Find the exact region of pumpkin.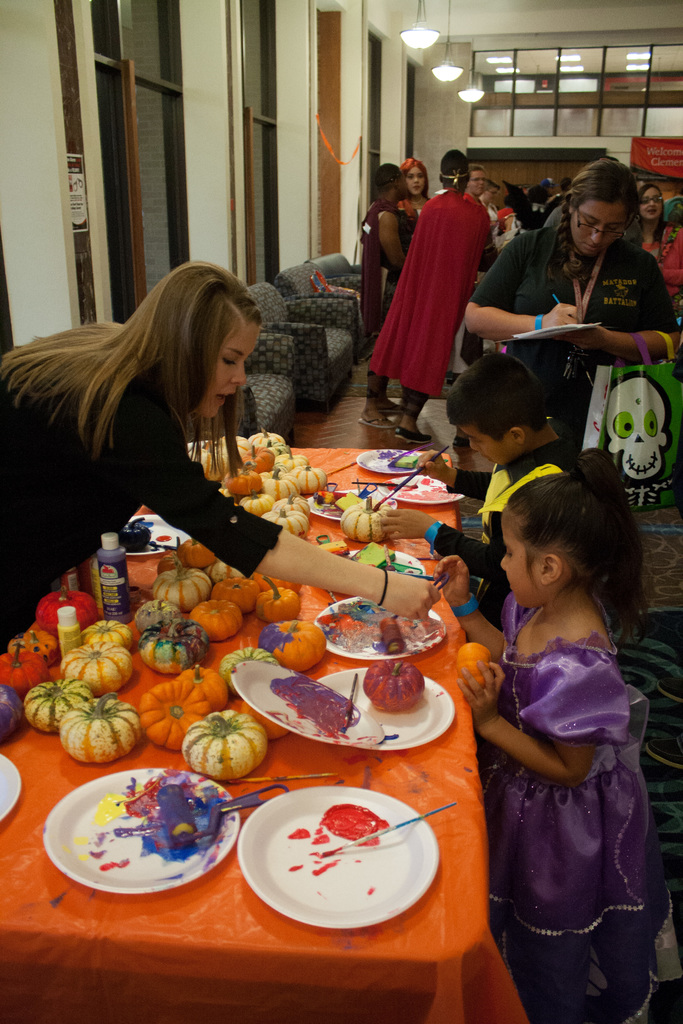
Exact region: [138,671,217,750].
